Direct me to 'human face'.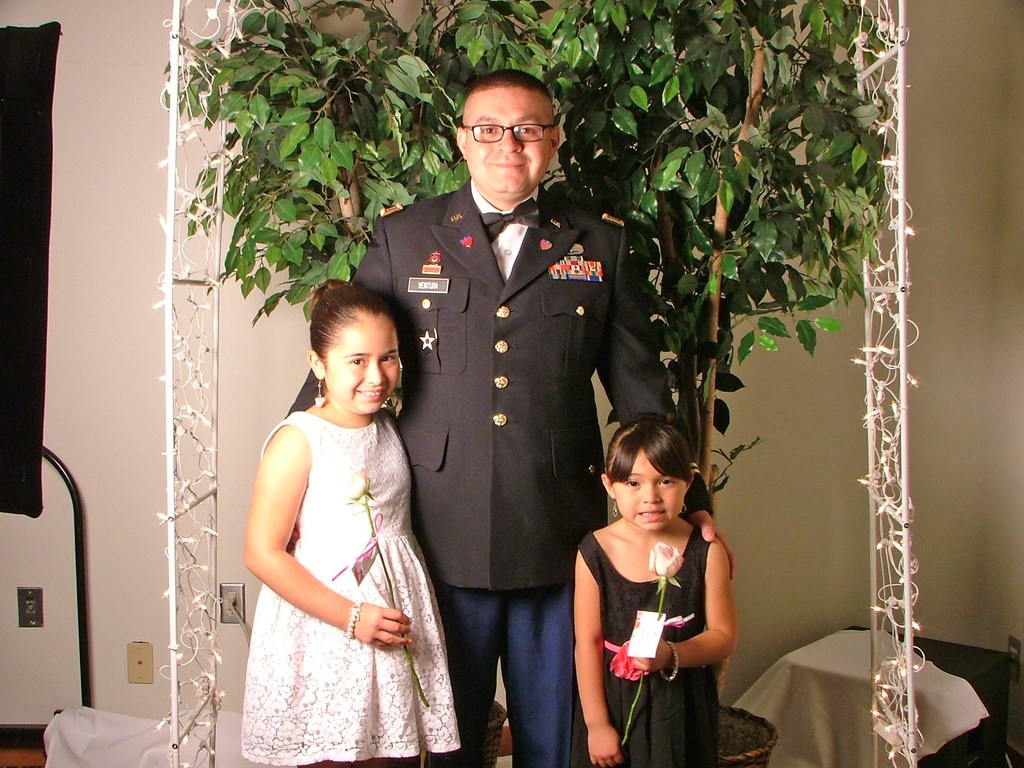
Direction: l=323, t=309, r=401, b=413.
